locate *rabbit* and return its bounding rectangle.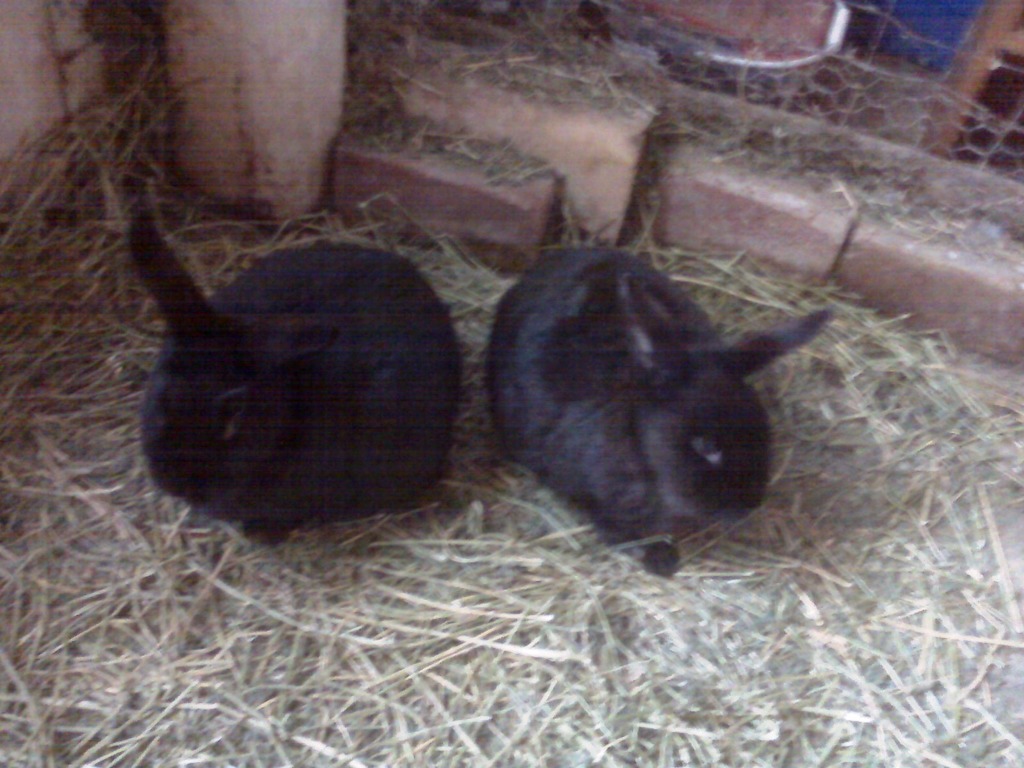
bbox=(480, 246, 831, 579).
